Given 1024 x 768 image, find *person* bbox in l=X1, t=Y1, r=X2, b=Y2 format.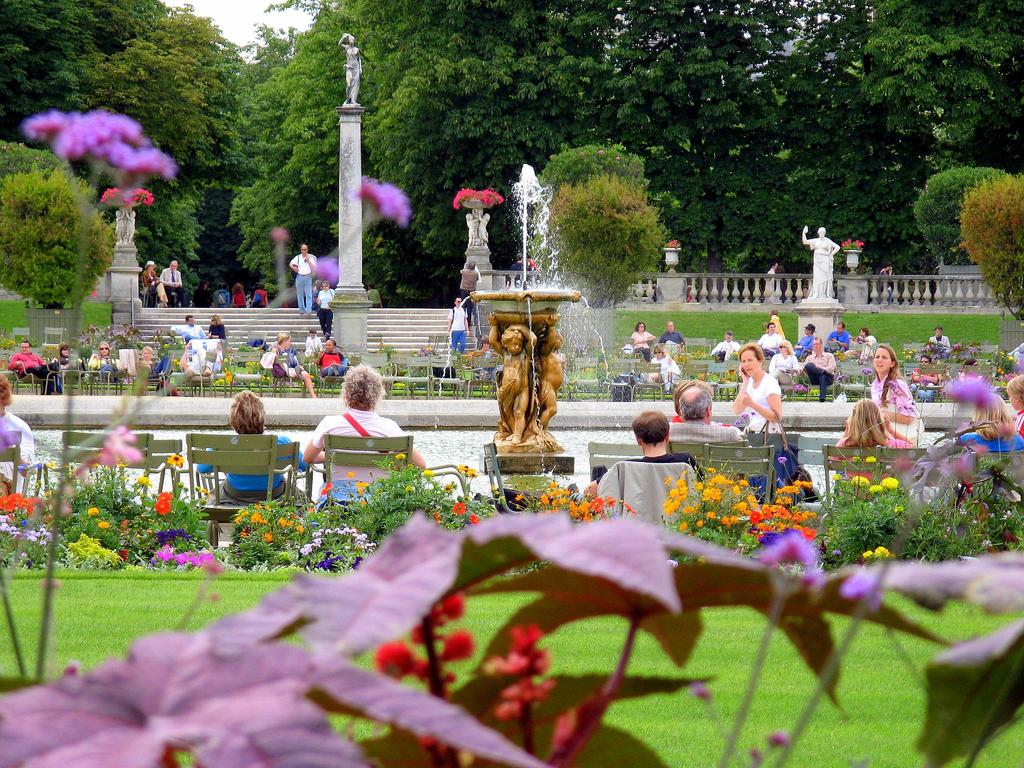
l=653, t=344, r=675, b=395.
